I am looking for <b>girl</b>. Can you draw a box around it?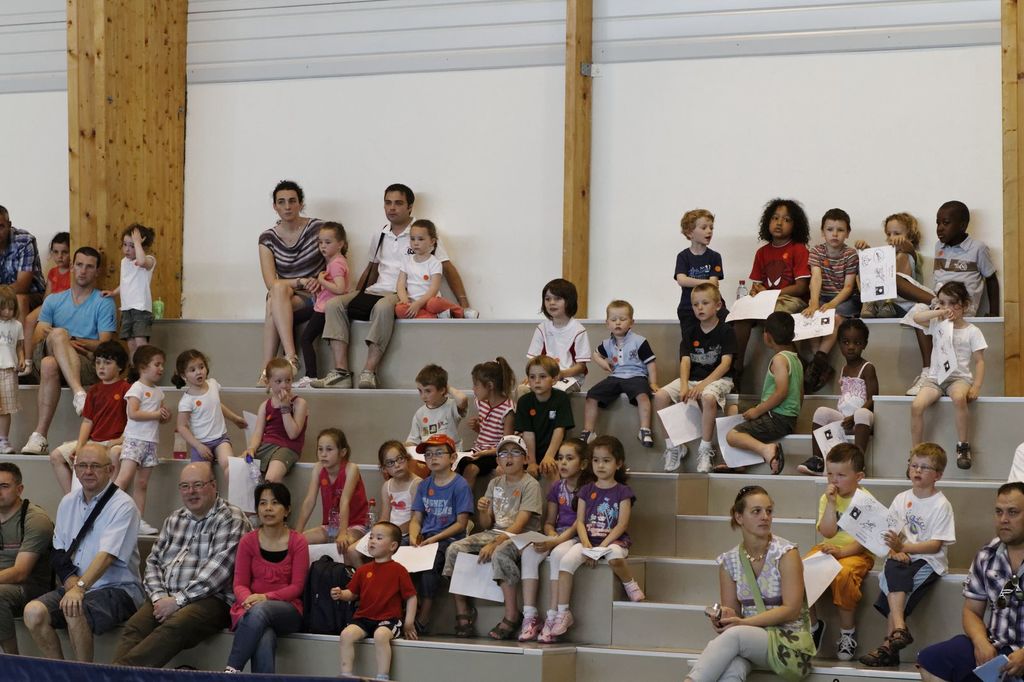
Sure, the bounding box is [x1=22, y1=233, x2=72, y2=373].
